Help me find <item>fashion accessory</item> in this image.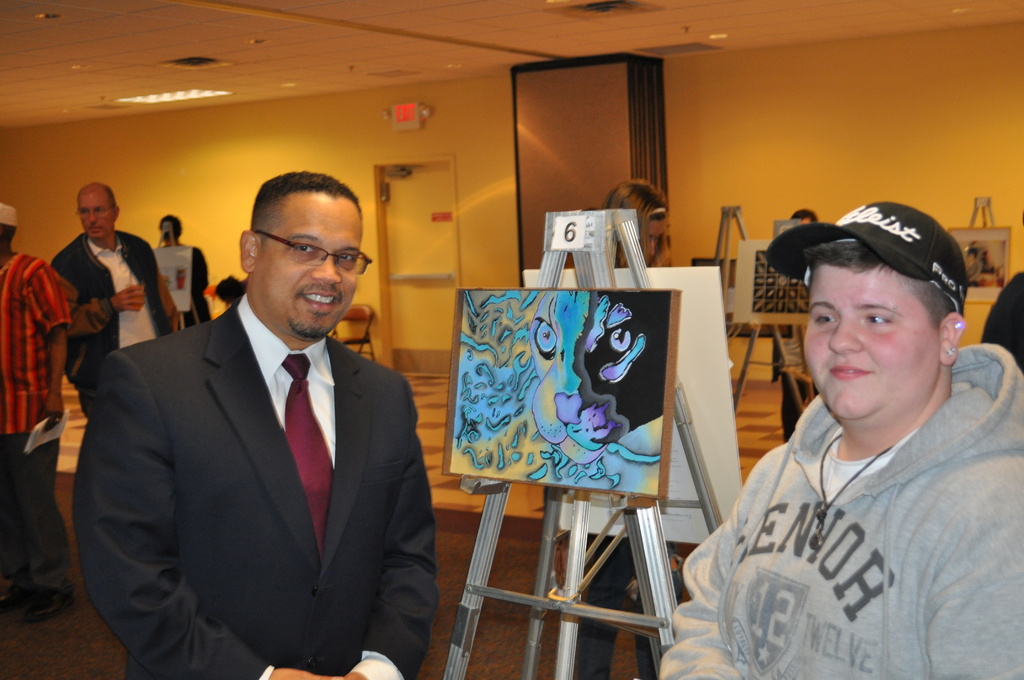
Found it: (955,316,963,330).
